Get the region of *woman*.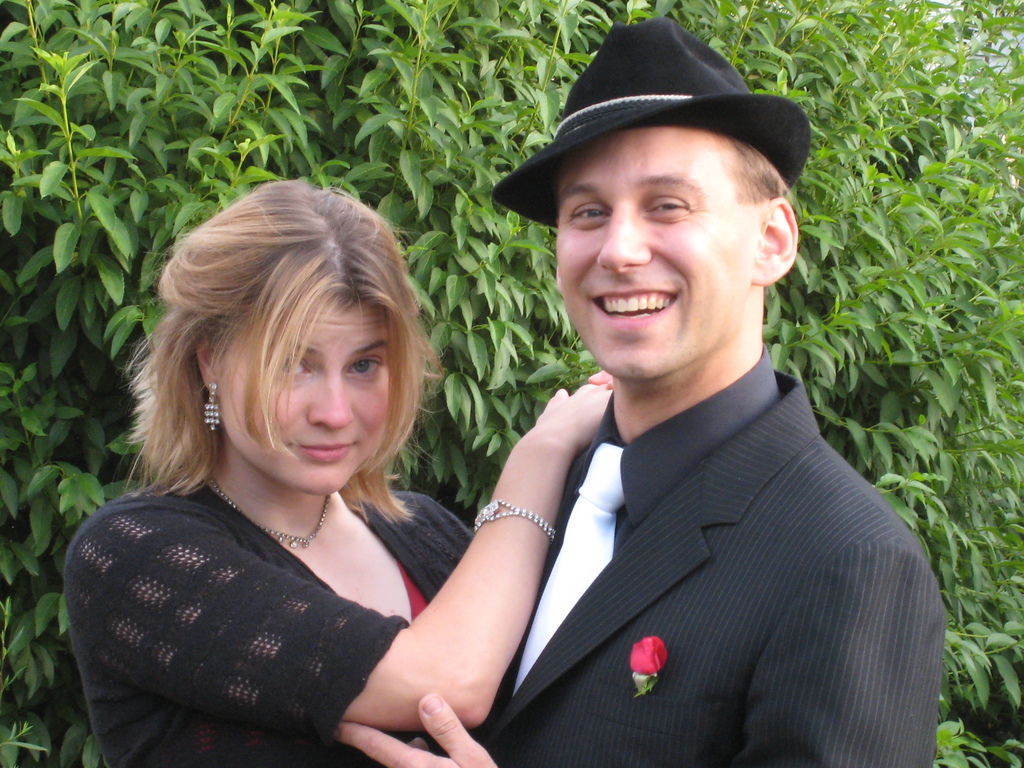
(63, 181, 613, 767).
